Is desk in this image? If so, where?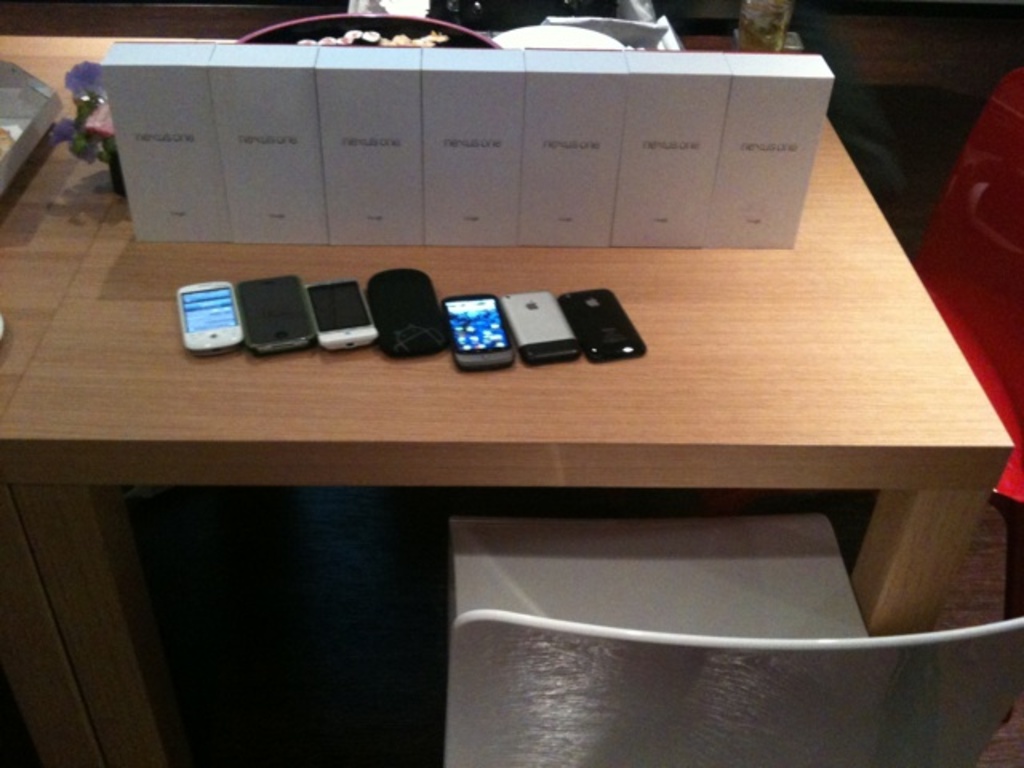
Yes, at select_region(0, 45, 1010, 766).
